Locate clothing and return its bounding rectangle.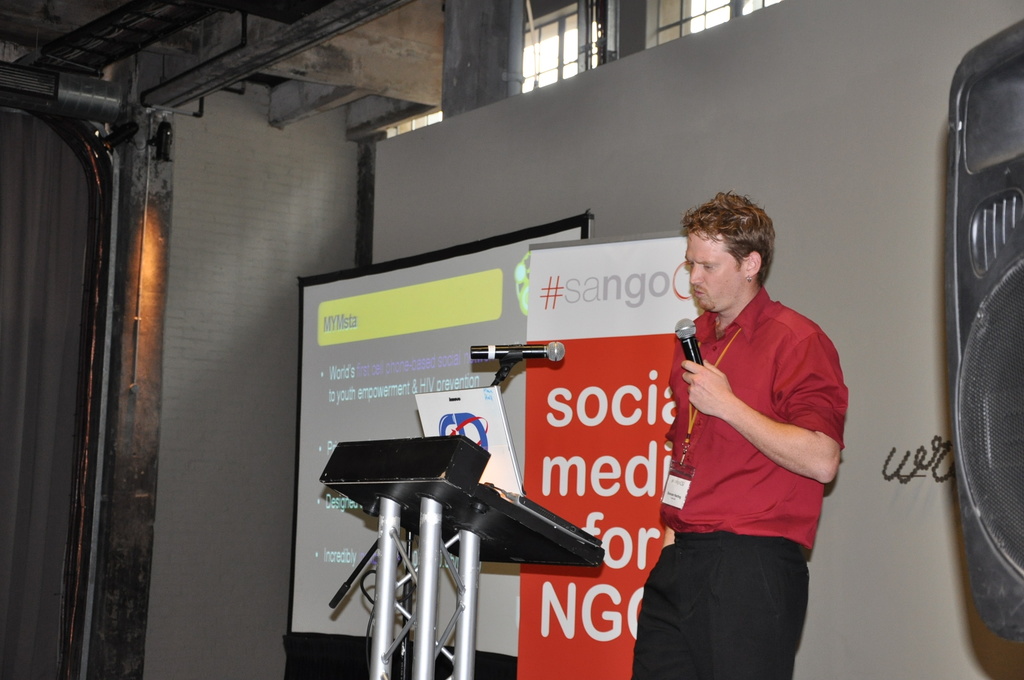
(x1=621, y1=279, x2=848, y2=679).
